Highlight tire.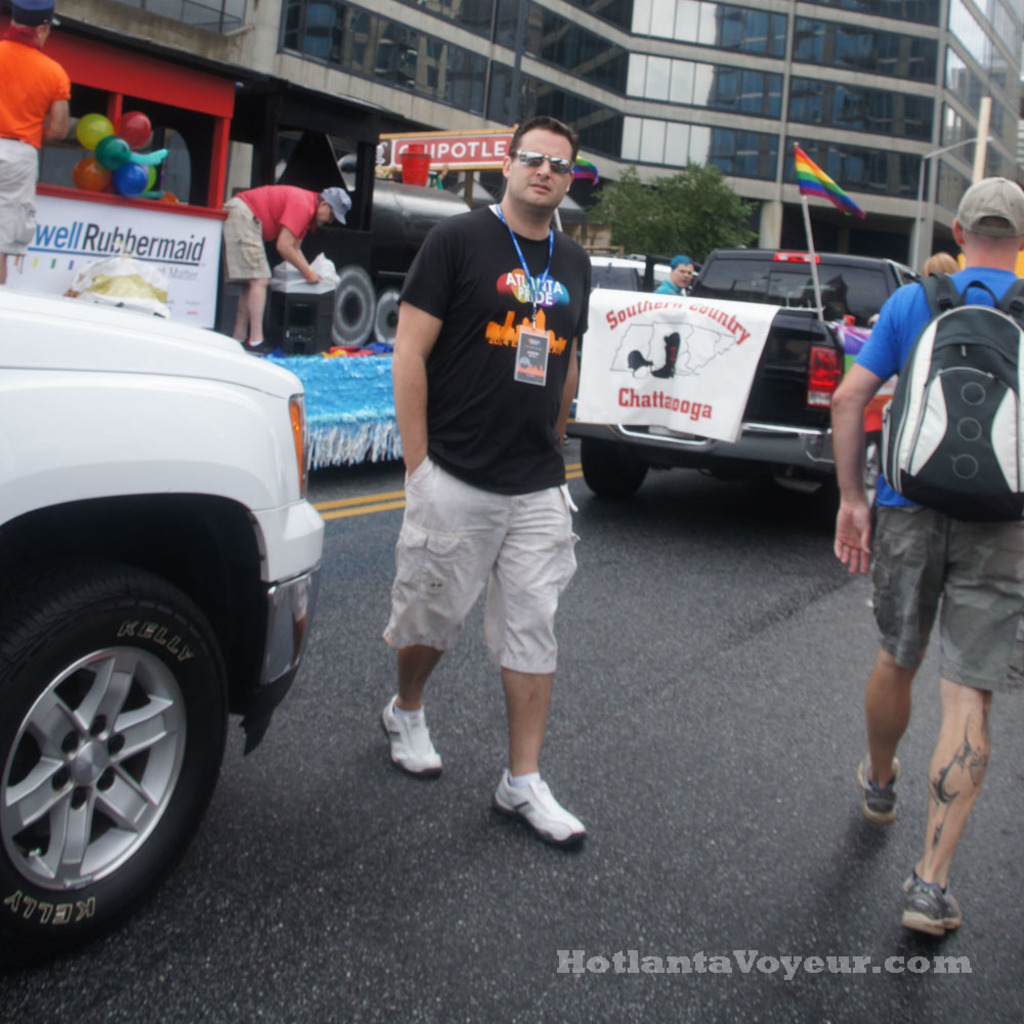
Highlighted region: (x1=373, y1=292, x2=401, y2=343).
